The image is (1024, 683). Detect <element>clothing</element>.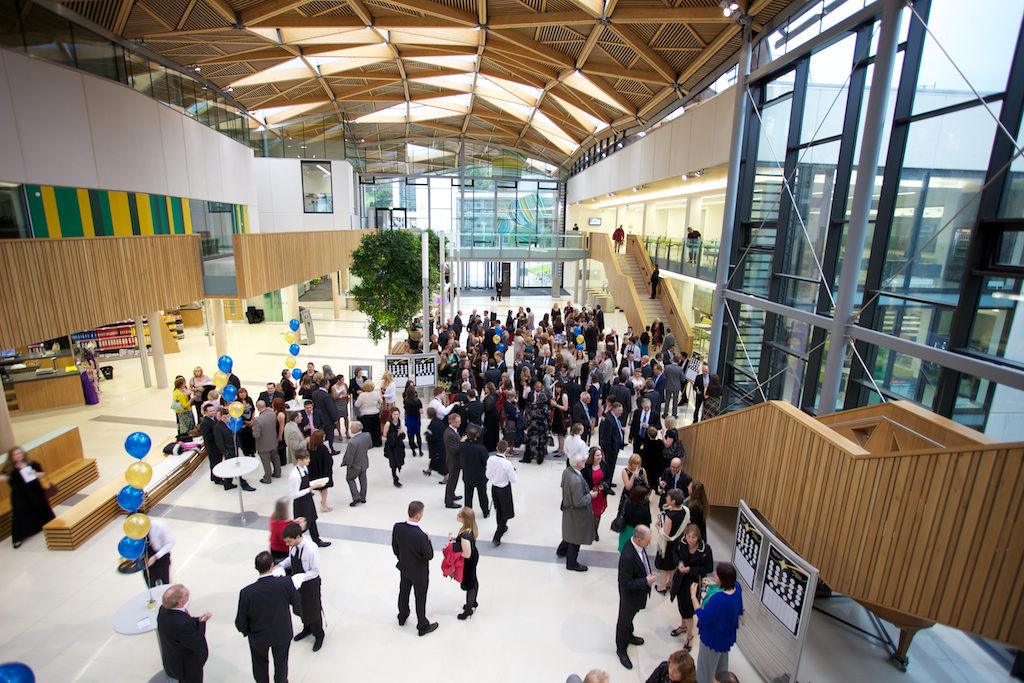
Detection: [560,463,597,563].
